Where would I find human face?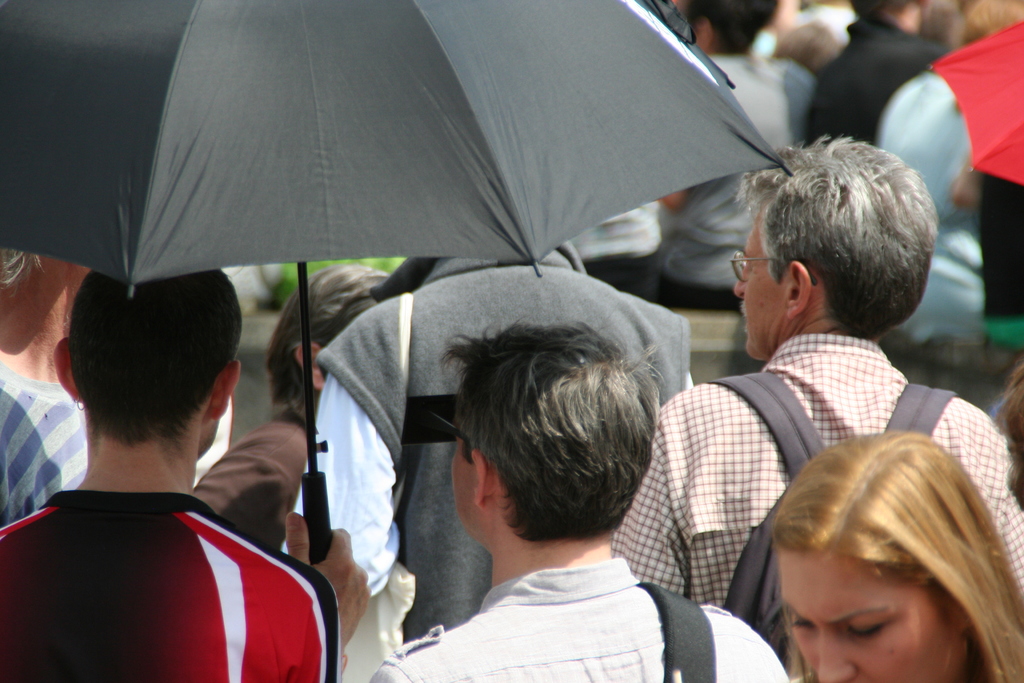
At (left=769, top=539, right=956, bottom=682).
